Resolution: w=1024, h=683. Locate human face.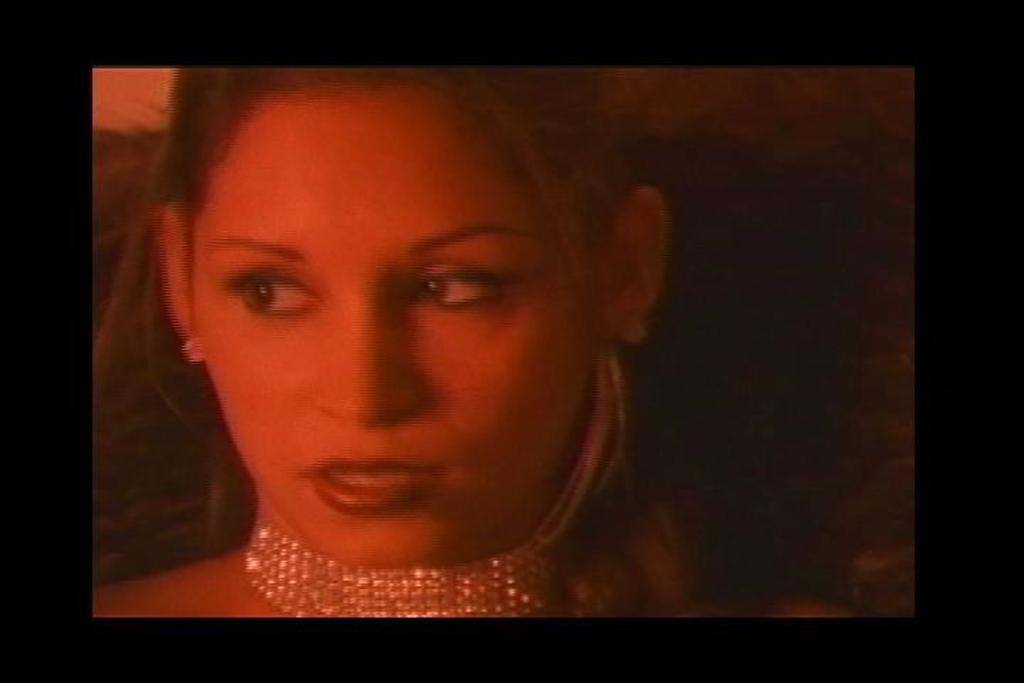
pyautogui.locateOnScreen(191, 90, 596, 561).
